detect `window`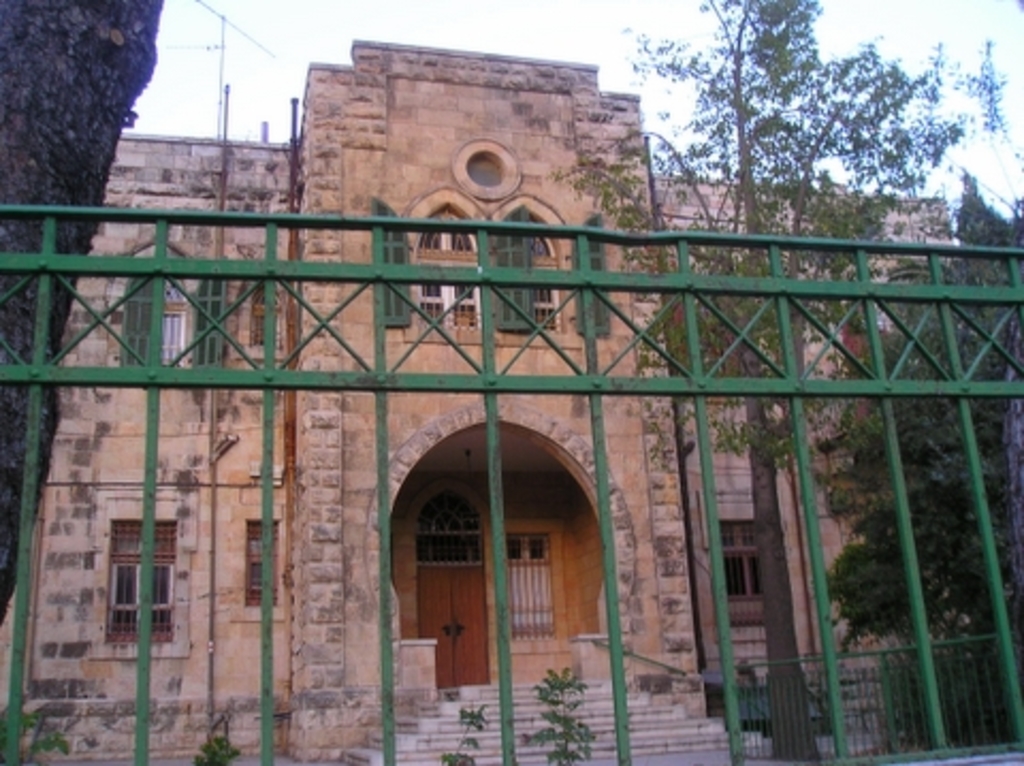
left=493, top=211, right=555, bottom=333
